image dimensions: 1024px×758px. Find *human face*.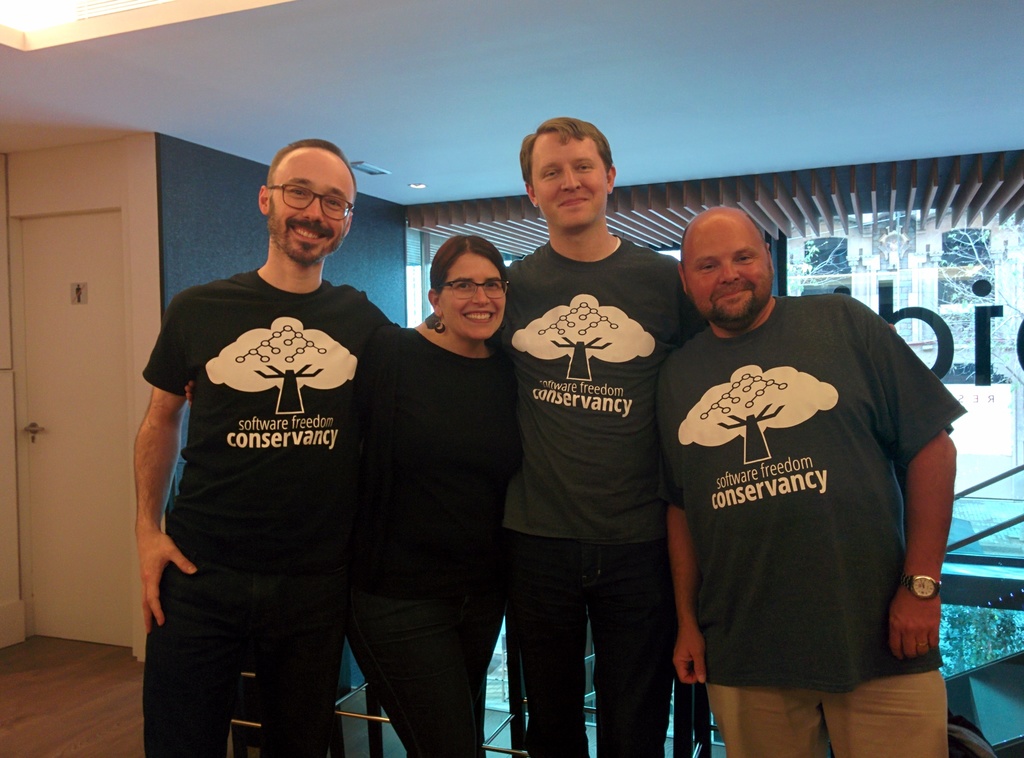
bbox(442, 253, 505, 335).
